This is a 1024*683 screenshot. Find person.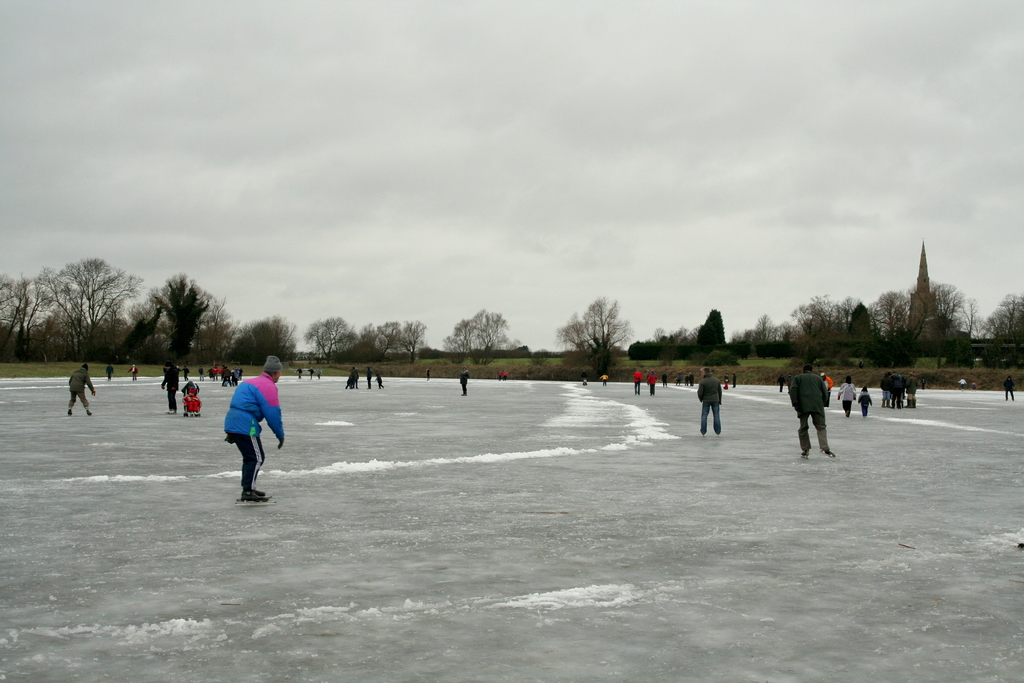
Bounding box: (left=216, top=361, right=284, bottom=511).
